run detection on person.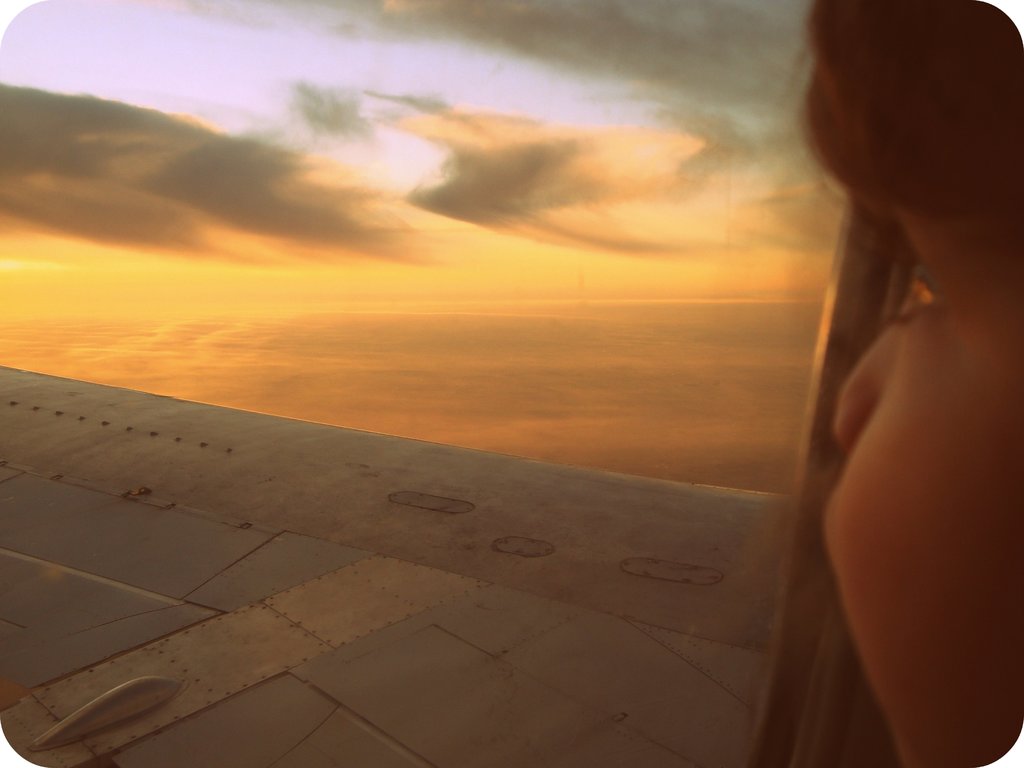
Result: box(765, 42, 1023, 767).
